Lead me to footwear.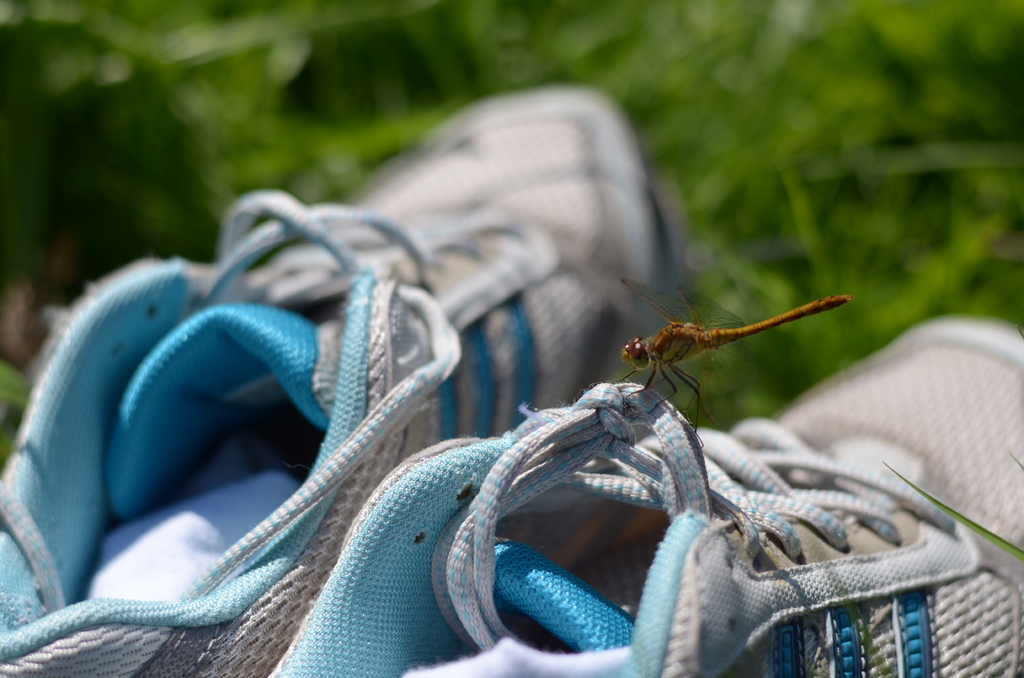
Lead to select_region(194, 301, 1023, 677).
